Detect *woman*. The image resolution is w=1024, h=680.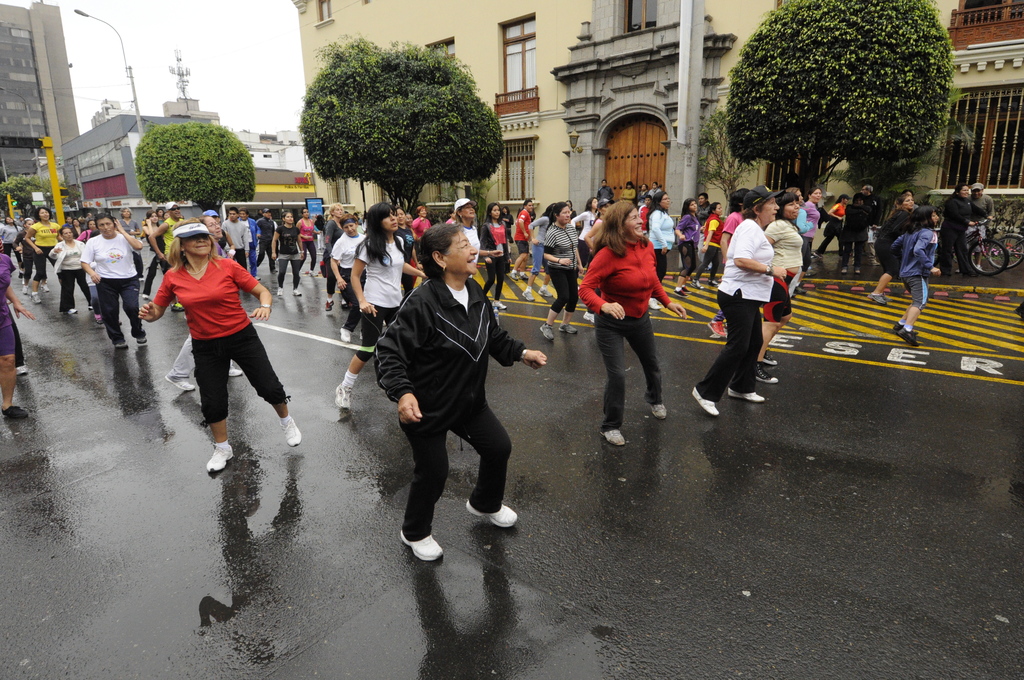
detection(536, 198, 581, 341).
